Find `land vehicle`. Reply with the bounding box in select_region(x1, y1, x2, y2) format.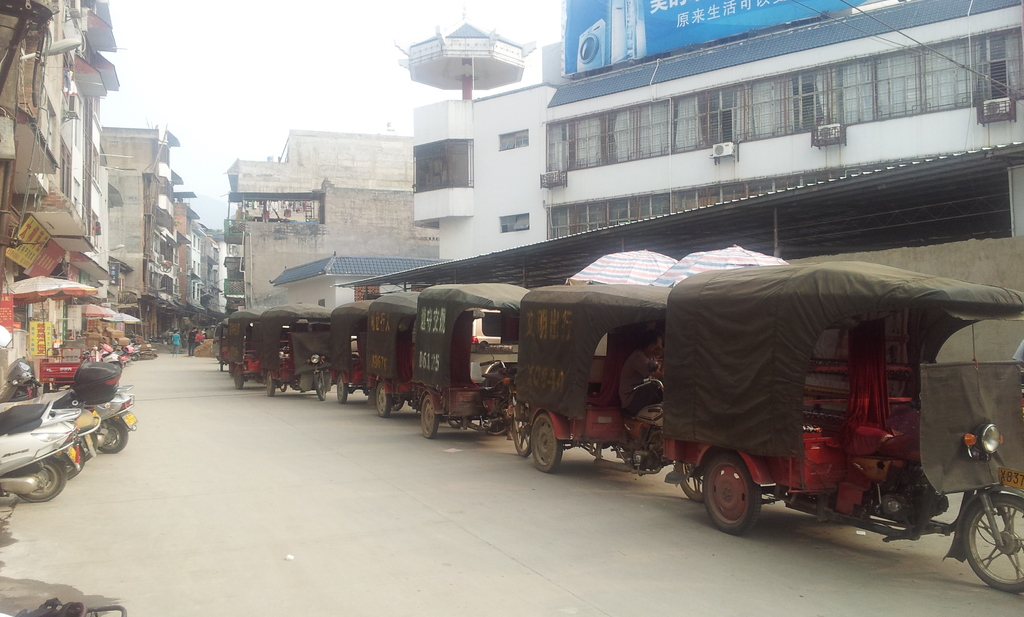
select_region(218, 317, 230, 368).
